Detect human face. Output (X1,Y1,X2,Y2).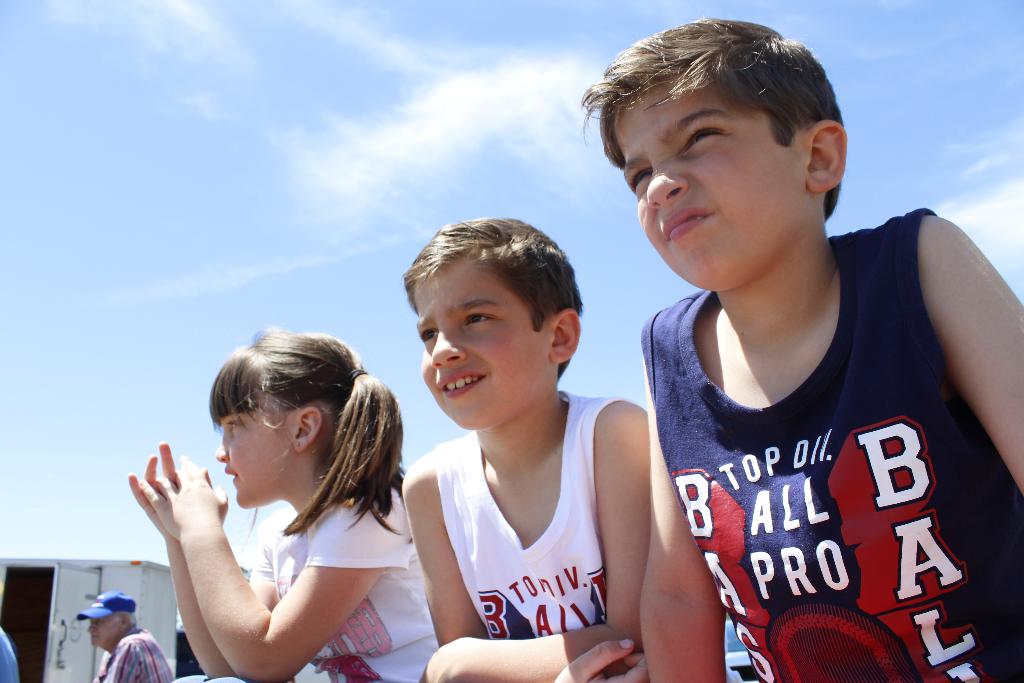
(88,618,122,648).
